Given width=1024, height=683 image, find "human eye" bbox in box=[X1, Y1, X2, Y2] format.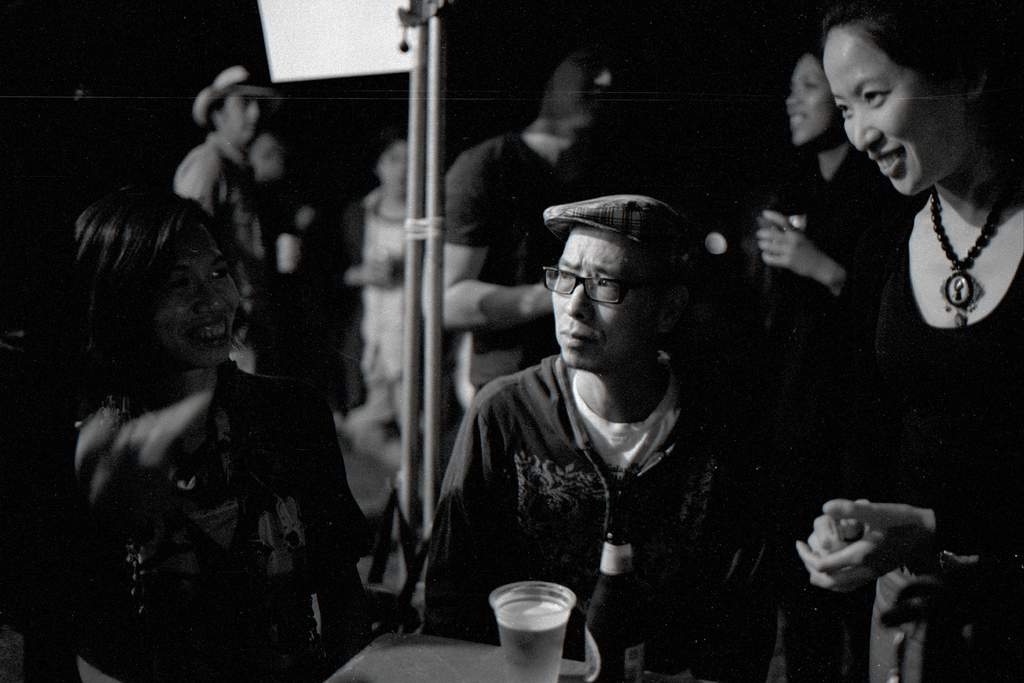
box=[179, 278, 197, 294].
